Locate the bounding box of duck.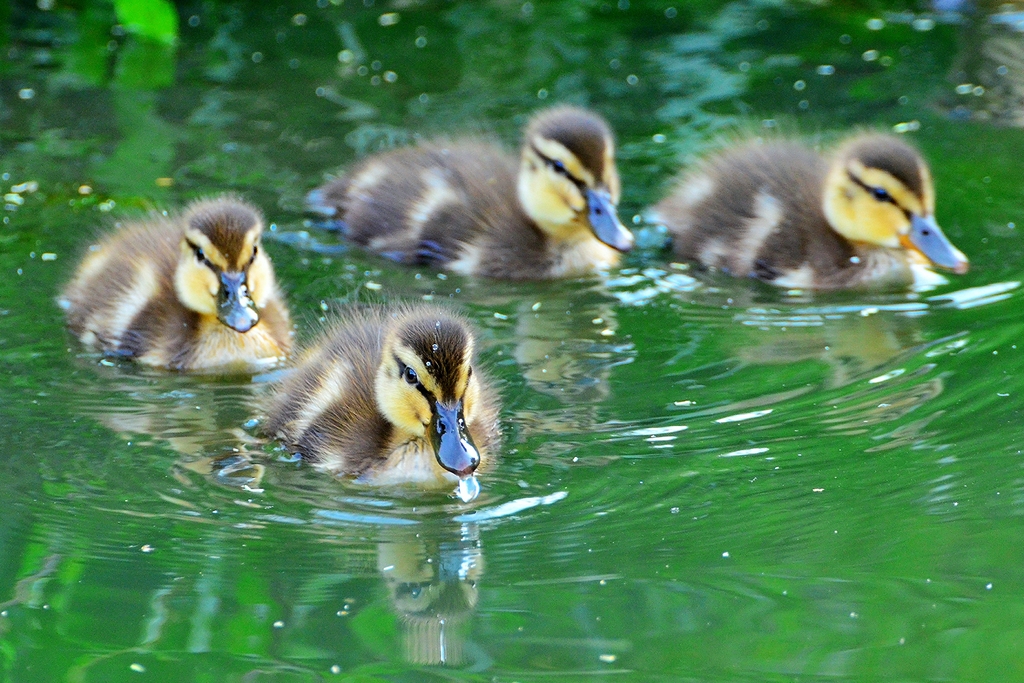
Bounding box: (x1=246, y1=294, x2=511, y2=502).
